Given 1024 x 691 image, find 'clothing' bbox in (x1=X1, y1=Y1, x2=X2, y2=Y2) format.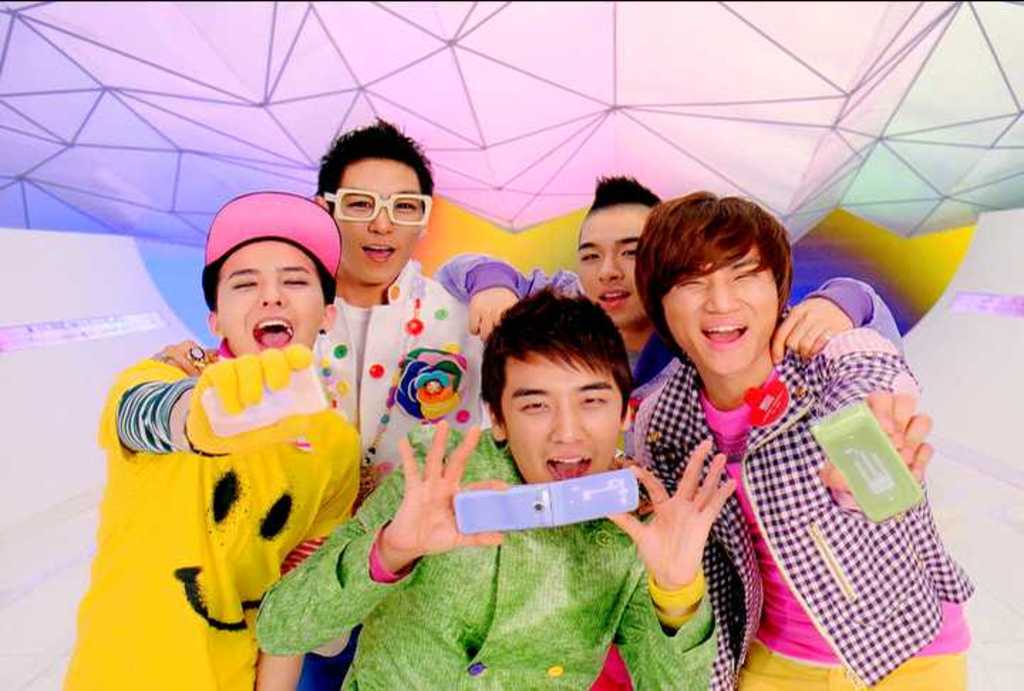
(x1=438, y1=252, x2=903, y2=690).
